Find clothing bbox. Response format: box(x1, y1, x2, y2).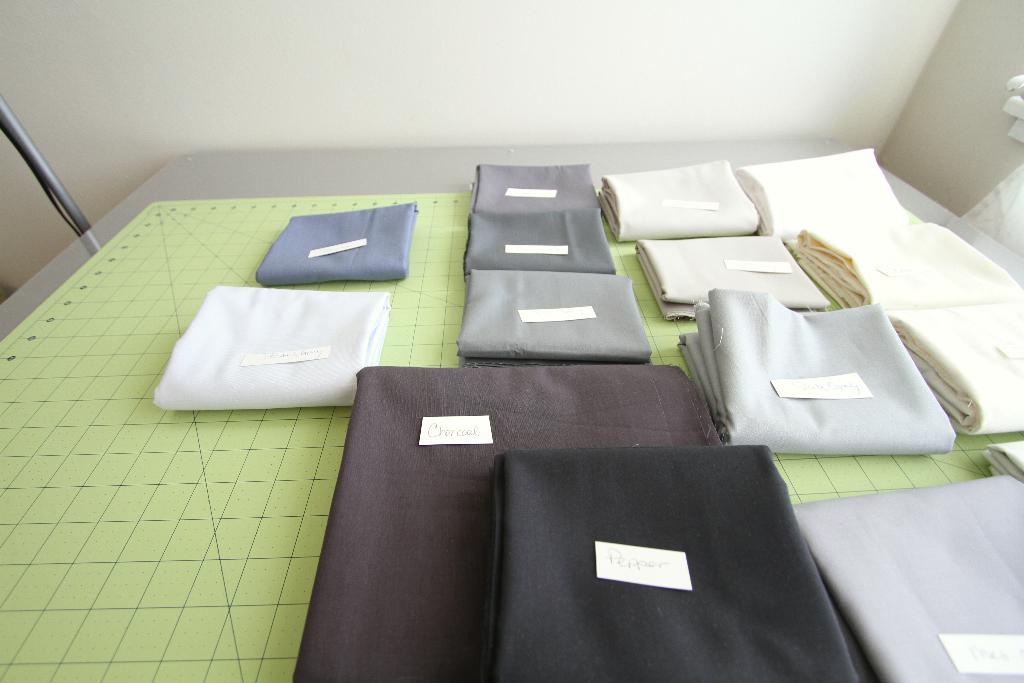
box(292, 364, 723, 682).
